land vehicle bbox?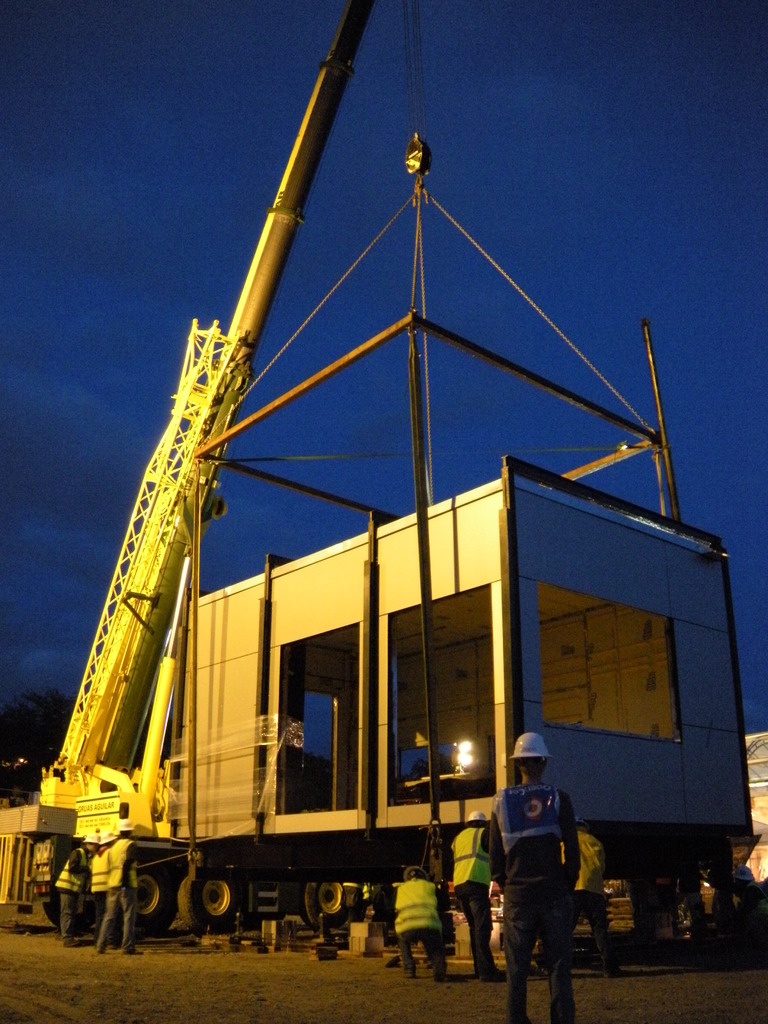
crop(0, 0, 433, 938)
